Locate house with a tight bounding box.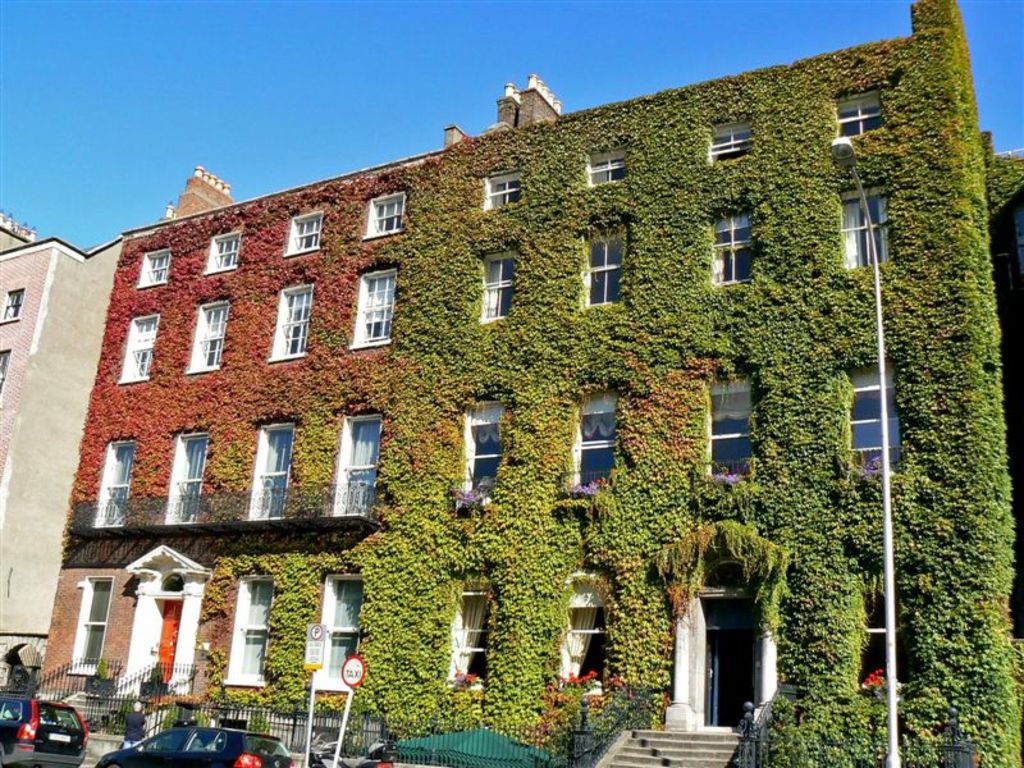
[0, 206, 131, 714].
